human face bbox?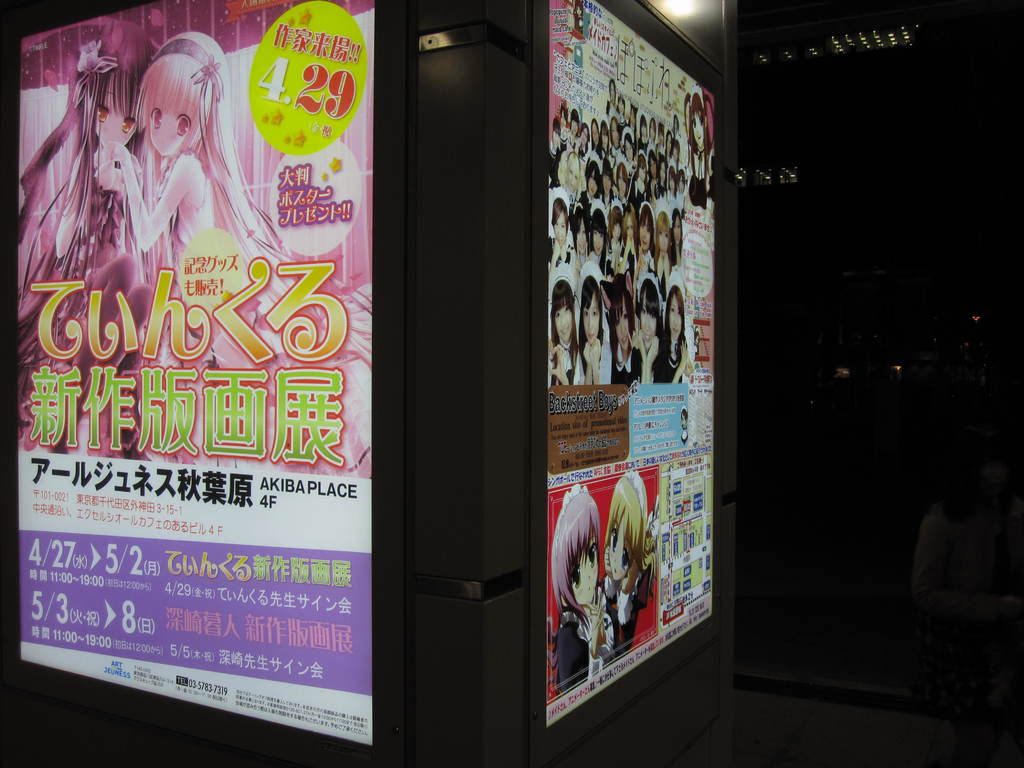
{"x1": 642, "y1": 129, "x2": 644, "y2": 130}
